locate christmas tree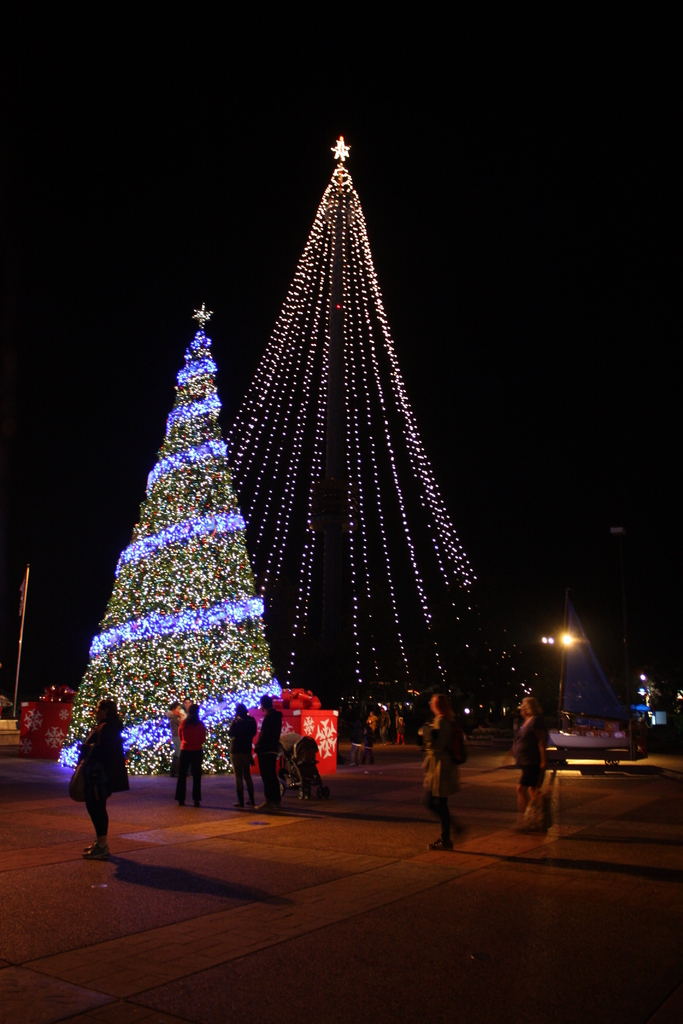
{"left": 49, "top": 313, "right": 293, "bottom": 780}
